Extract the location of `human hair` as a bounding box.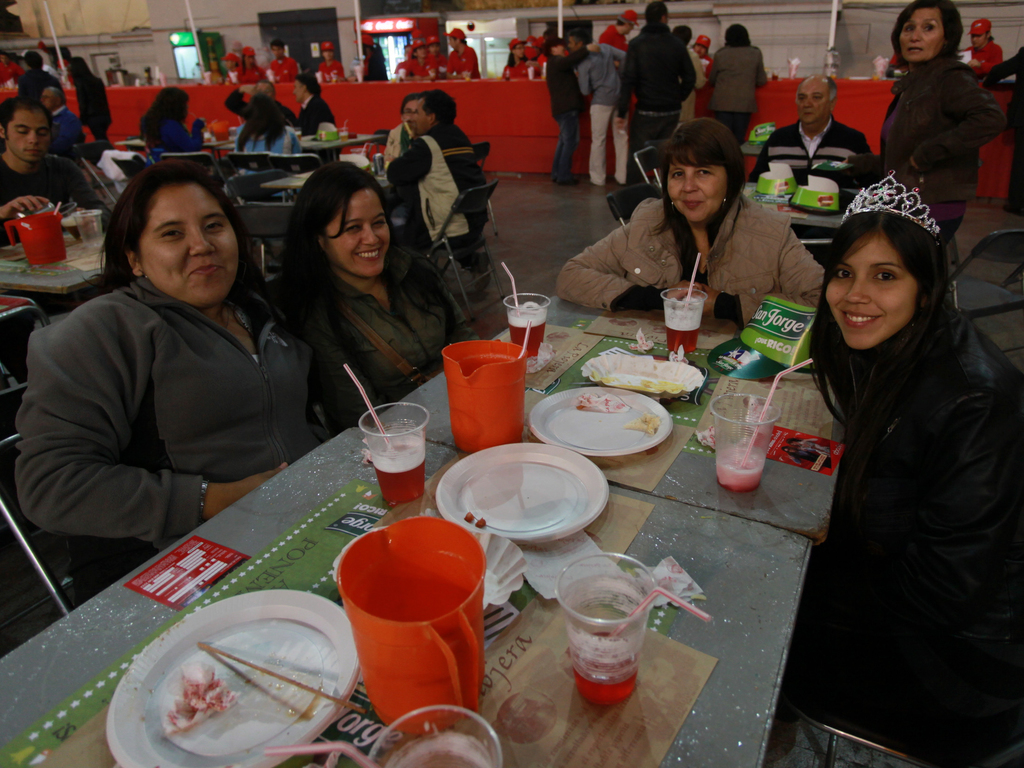
x1=810 y1=196 x2=968 y2=401.
